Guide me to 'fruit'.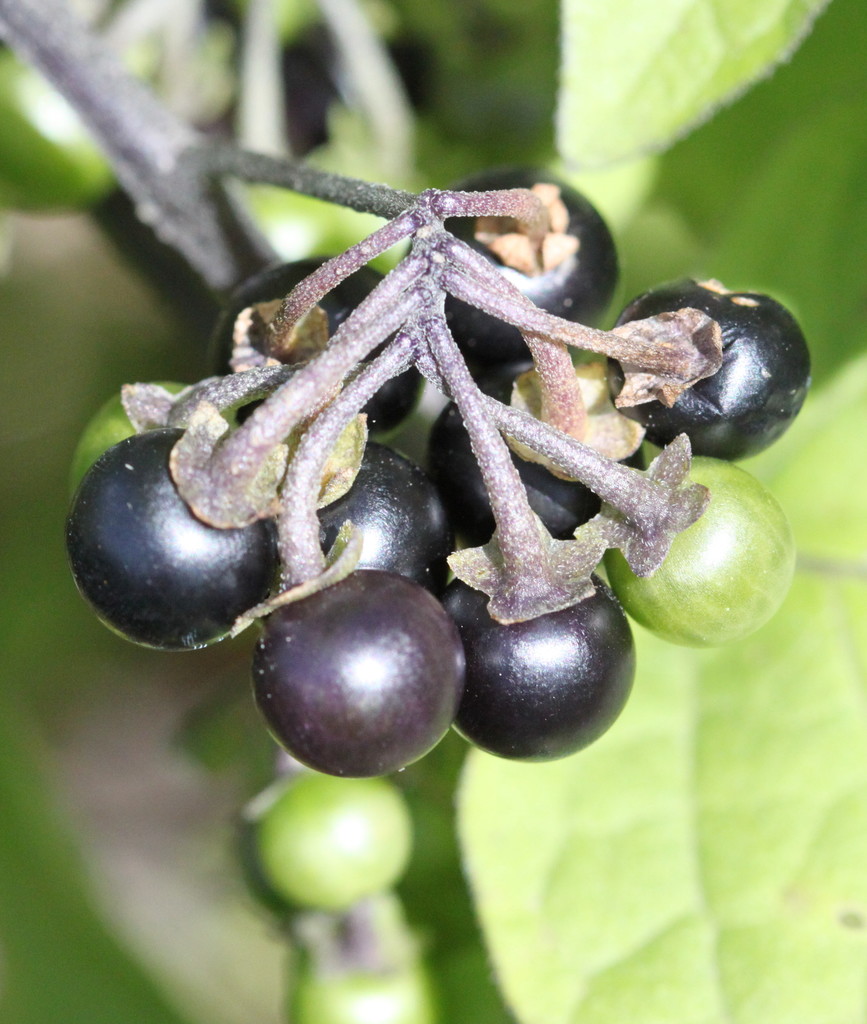
Guidance: locate(253, 570, 481, 780).
